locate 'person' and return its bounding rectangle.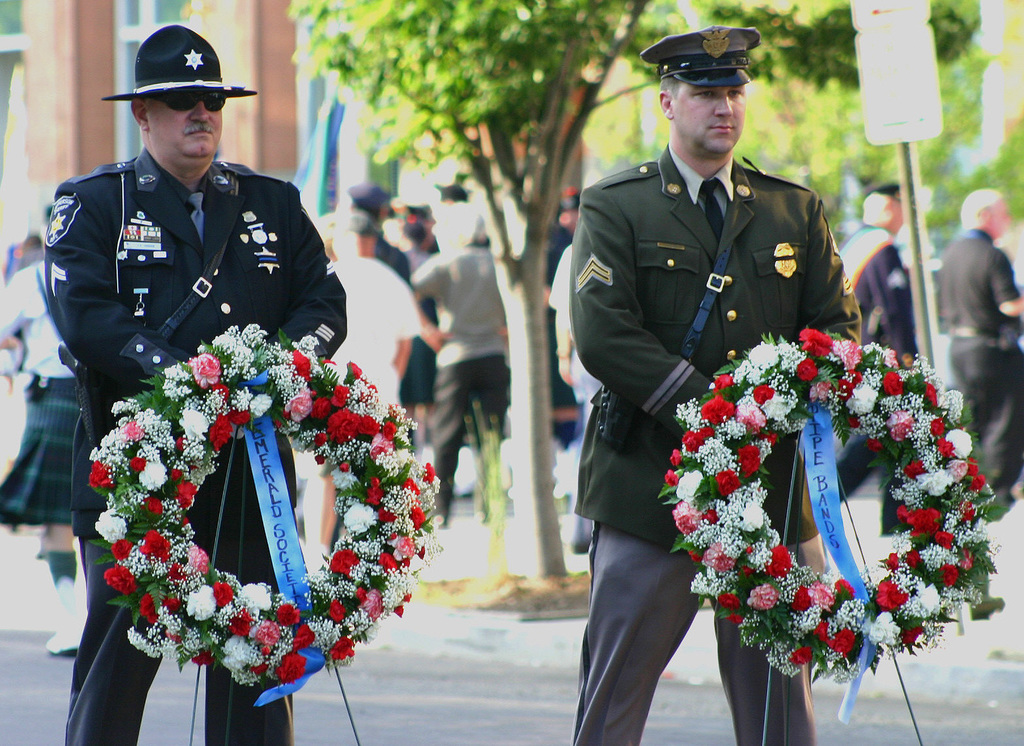
(569, 26, 864, 745).
